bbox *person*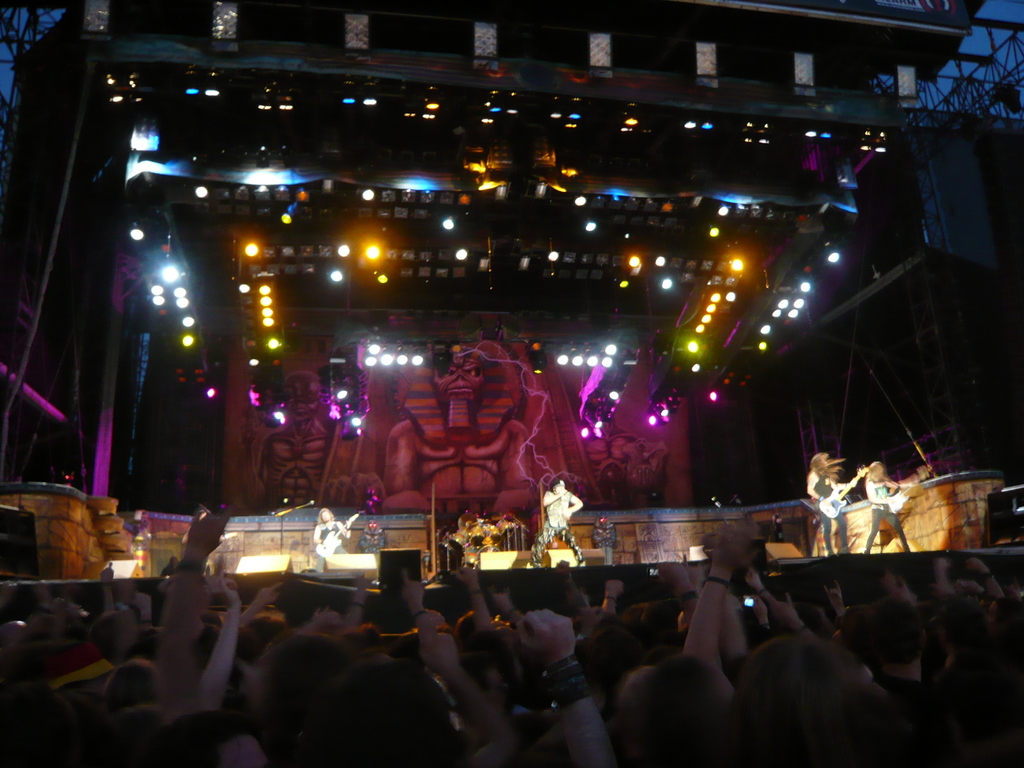
box=[158, 707, 263, 767]
